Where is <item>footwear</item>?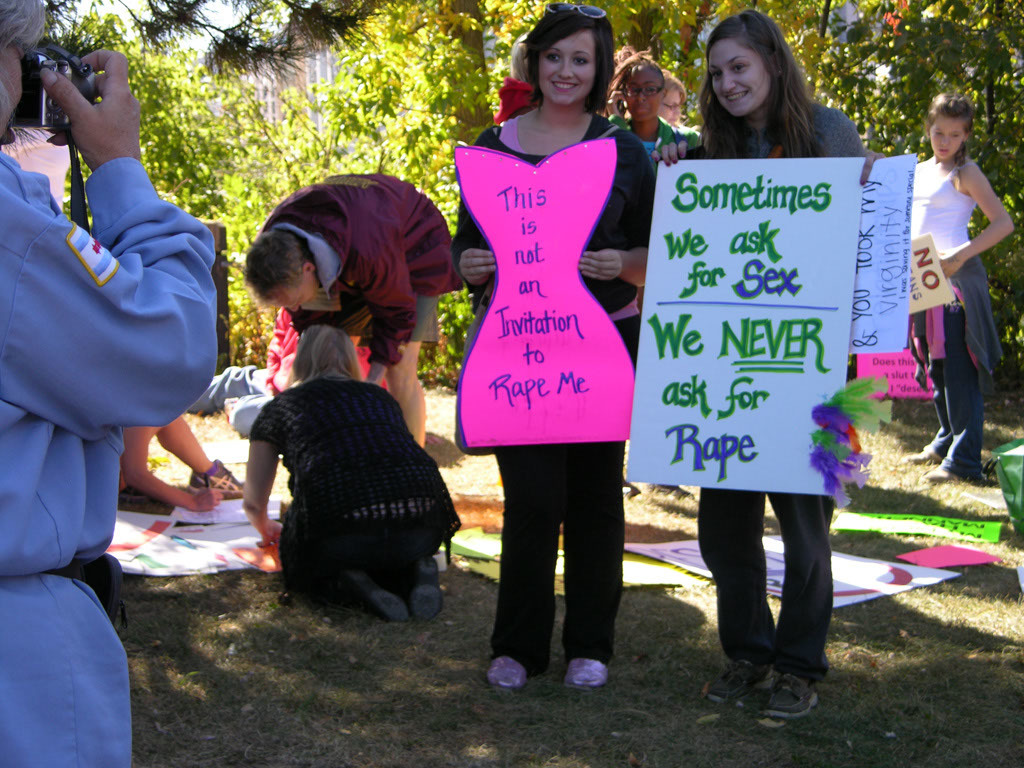
bbox(345, 568, 412, 622).
